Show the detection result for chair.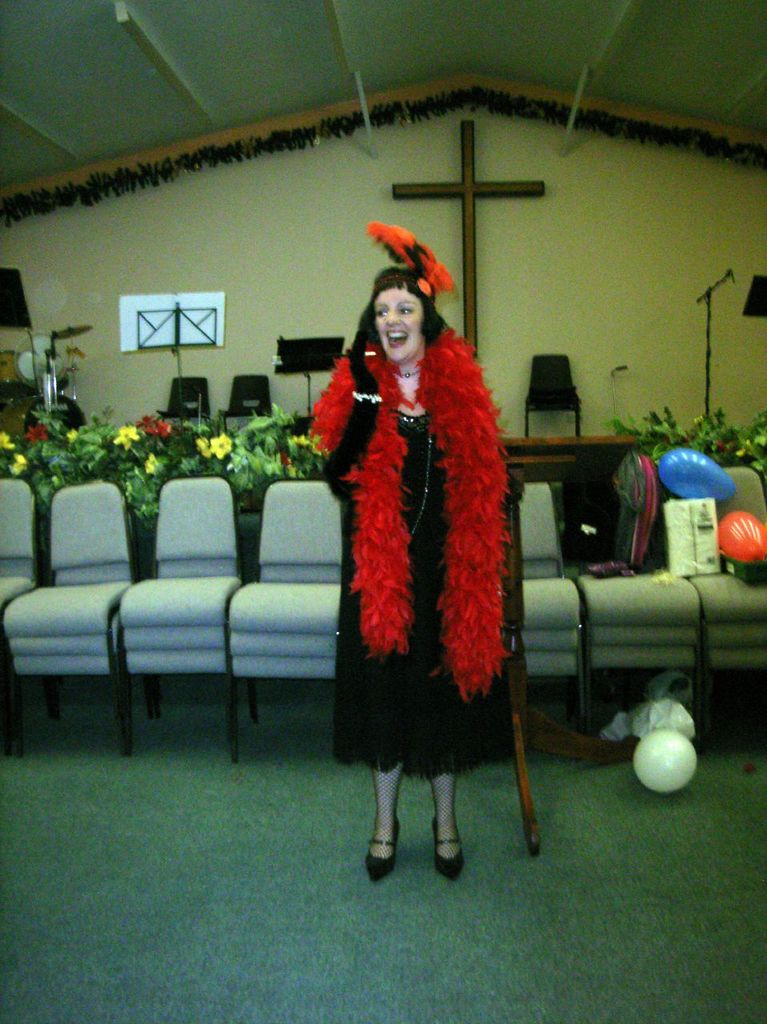
locate(219, 374, 275, 438).
